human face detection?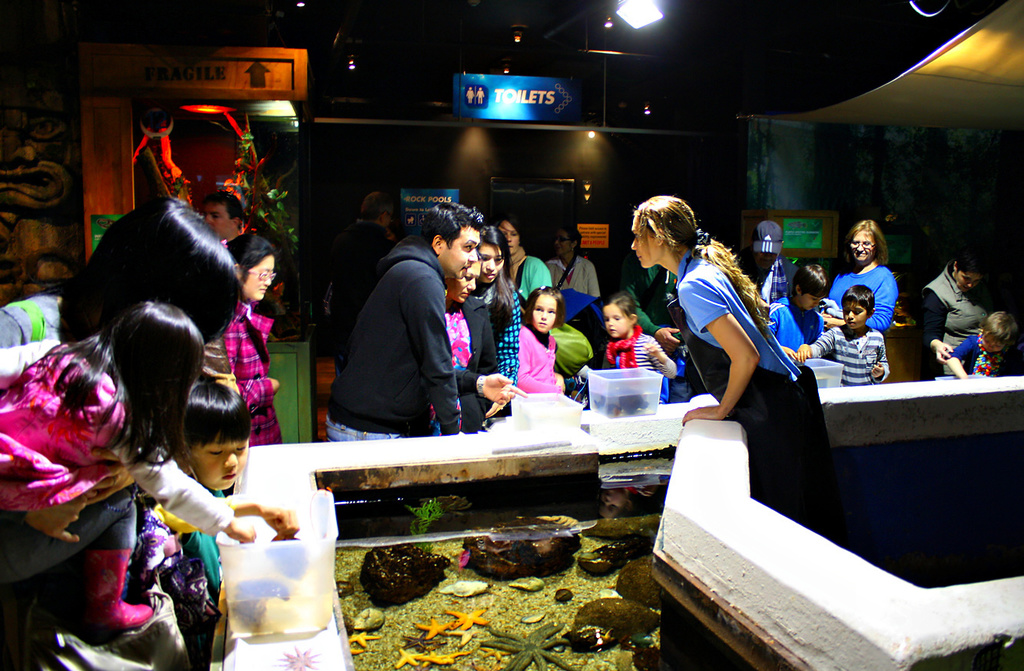
box=[850, 230, 877, 263]
